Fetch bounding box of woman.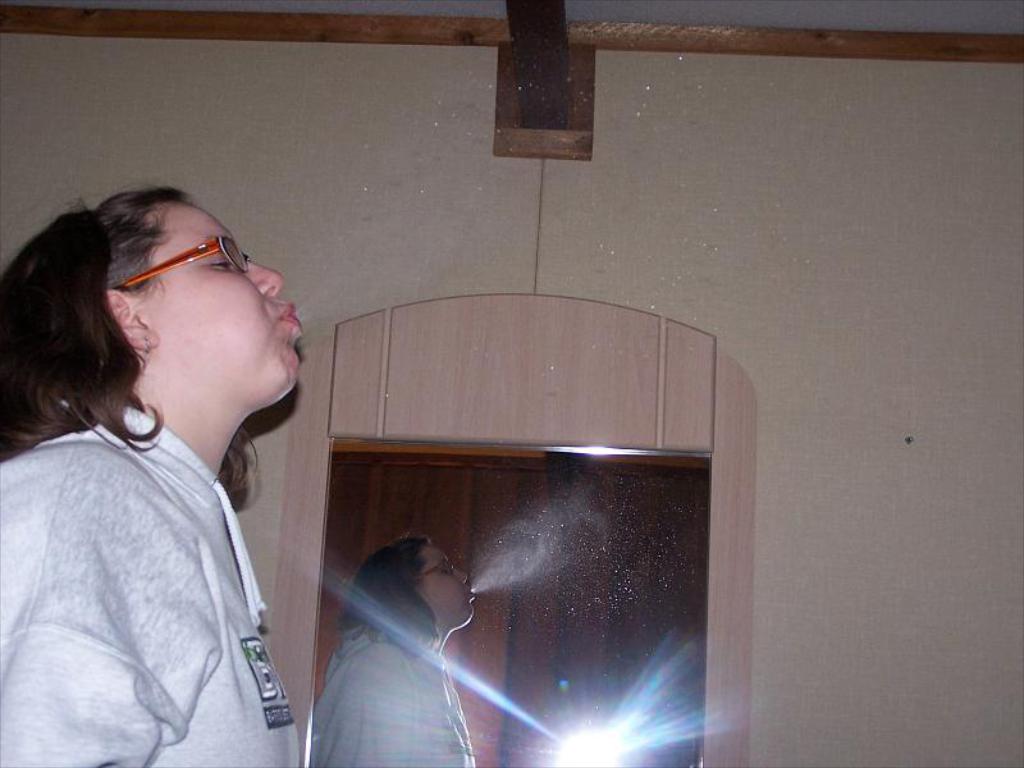
Bbox: [x1=0, y1=184, x2=316, y2=767].
